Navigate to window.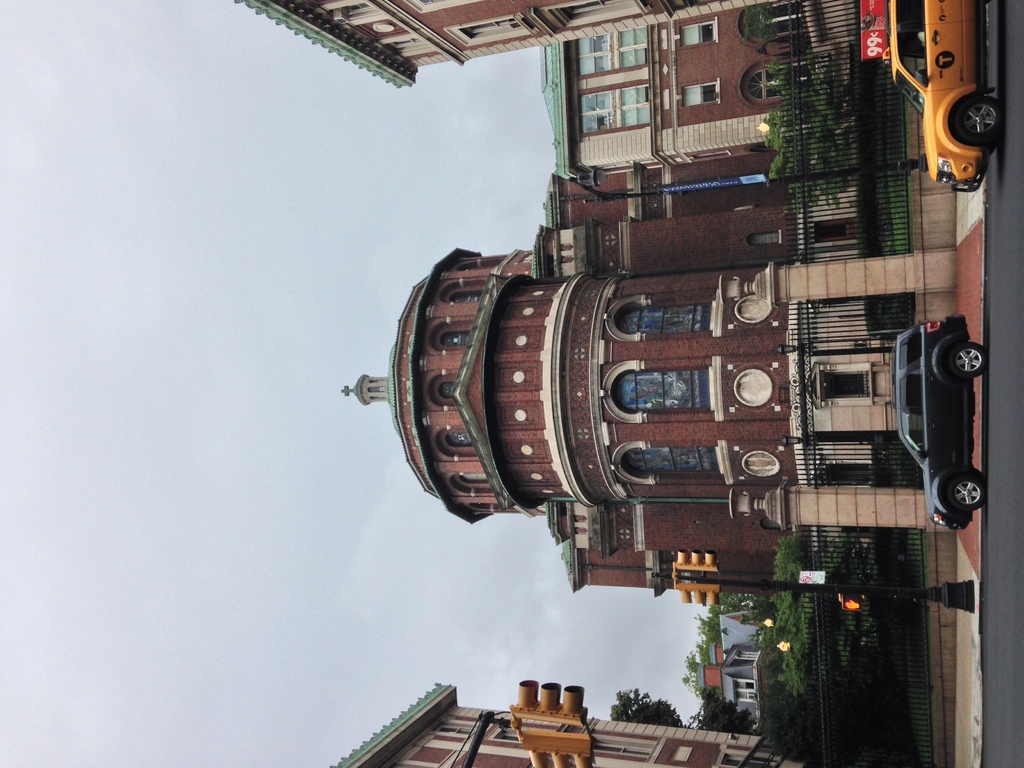
Navigation target: {"x1": 618, "y1": 82, "x2": 646, "y2": 124}.
